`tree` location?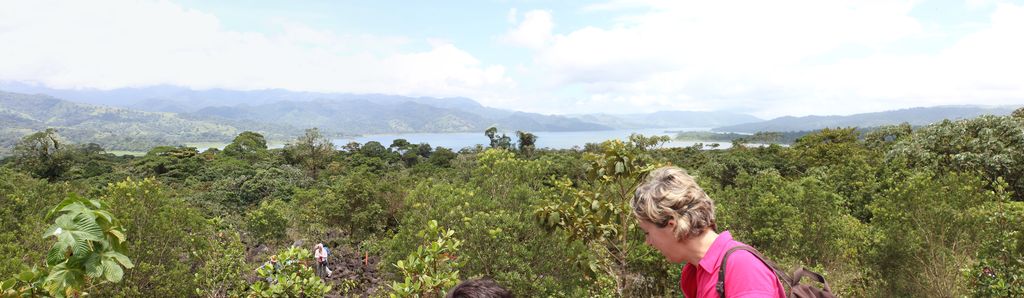
357 140 388 161
